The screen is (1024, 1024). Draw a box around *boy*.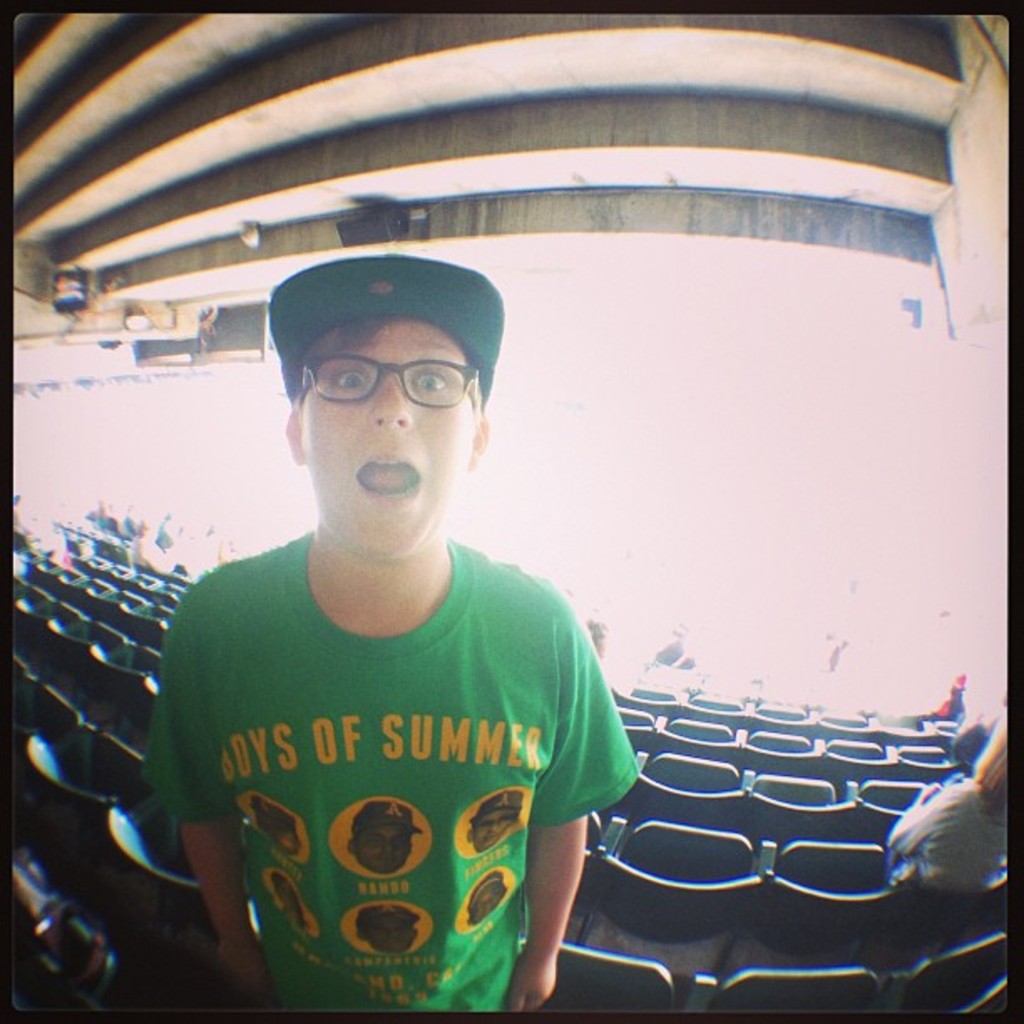
(162,294,654,1017).
